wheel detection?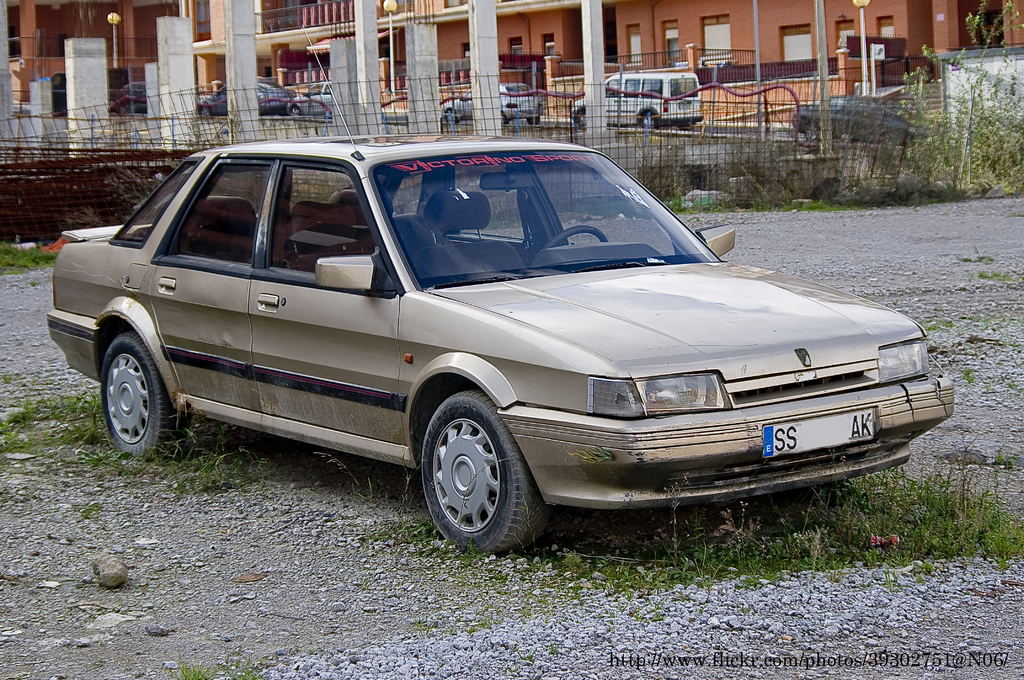
l=577, t=111, r=588, b=129
